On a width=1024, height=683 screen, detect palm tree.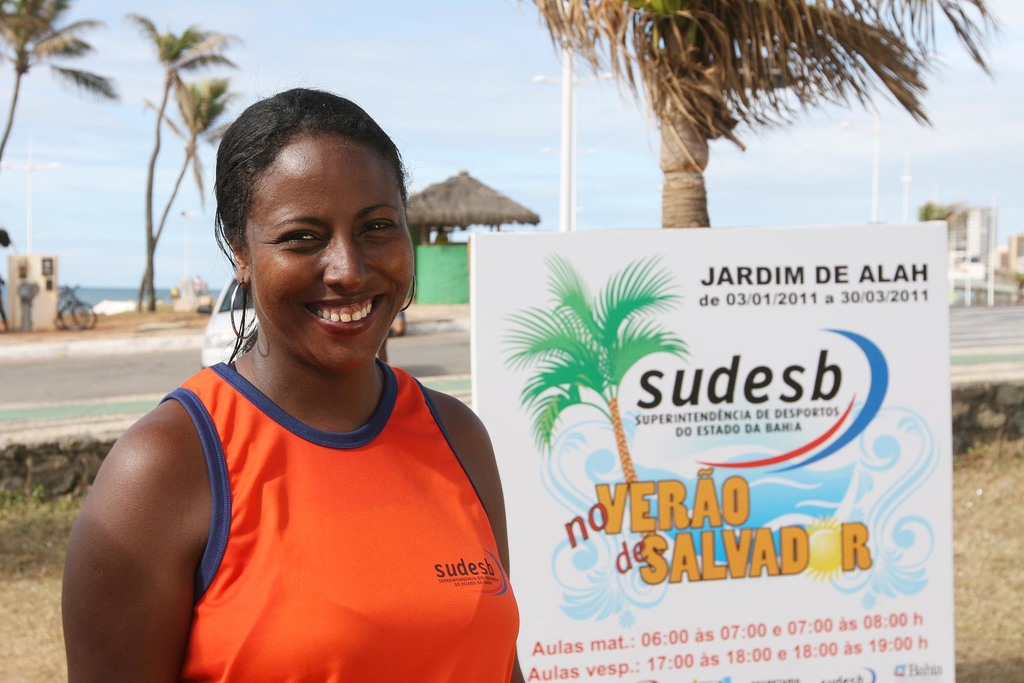
(left=158, top=69, right=239, bottom=336).
